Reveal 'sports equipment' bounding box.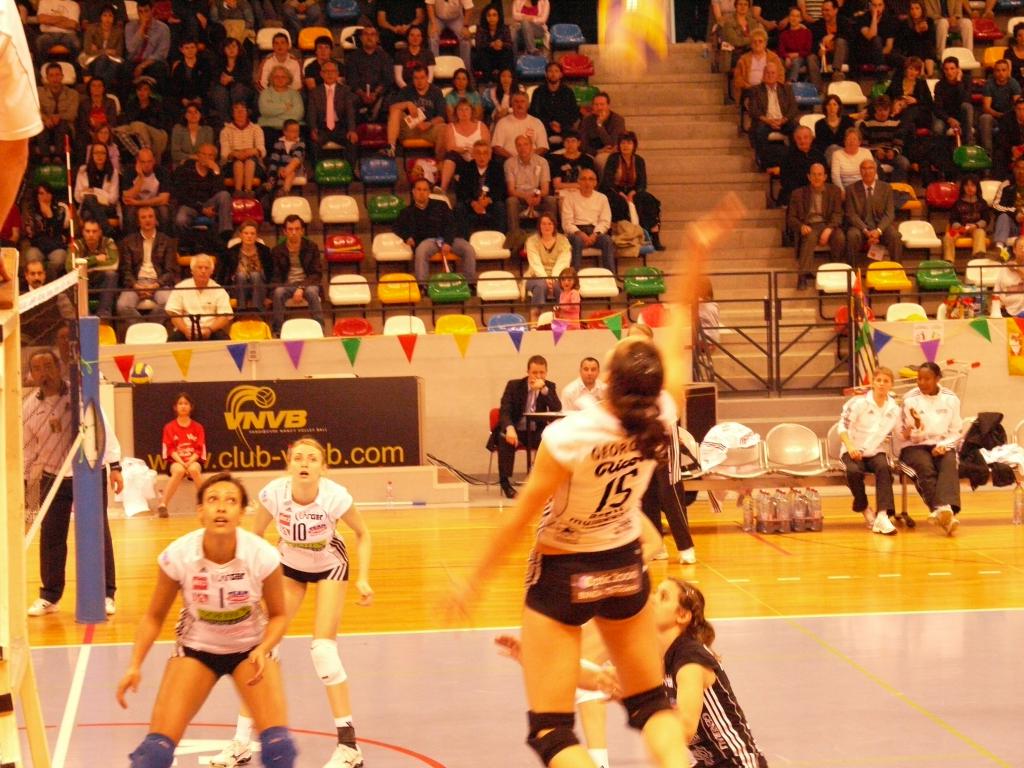
Revealed: bbox(259, 728, 295, 767).
